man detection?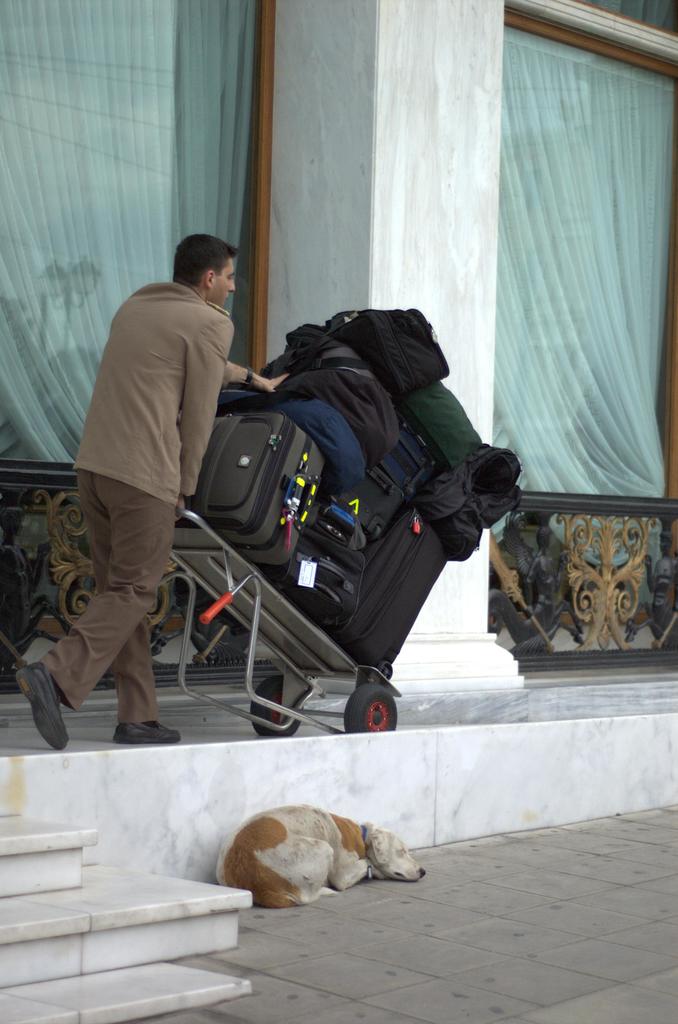
(left=45, top=208, right=245, bottom=747)
